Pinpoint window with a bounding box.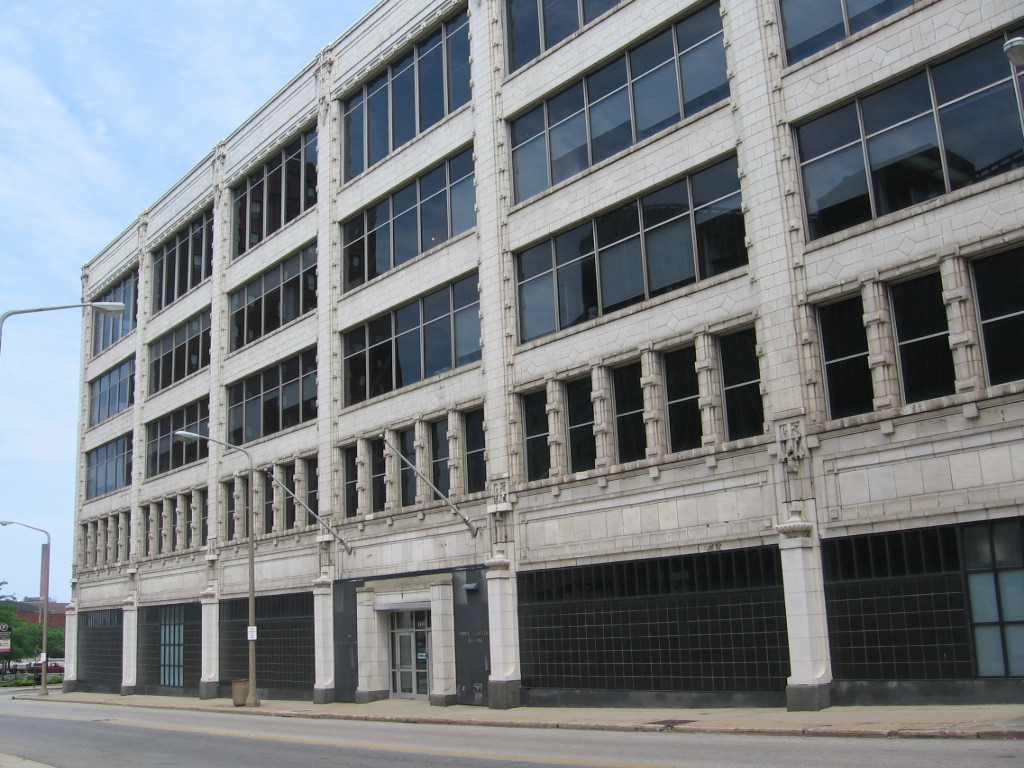
(301, 453, 320, 524).
